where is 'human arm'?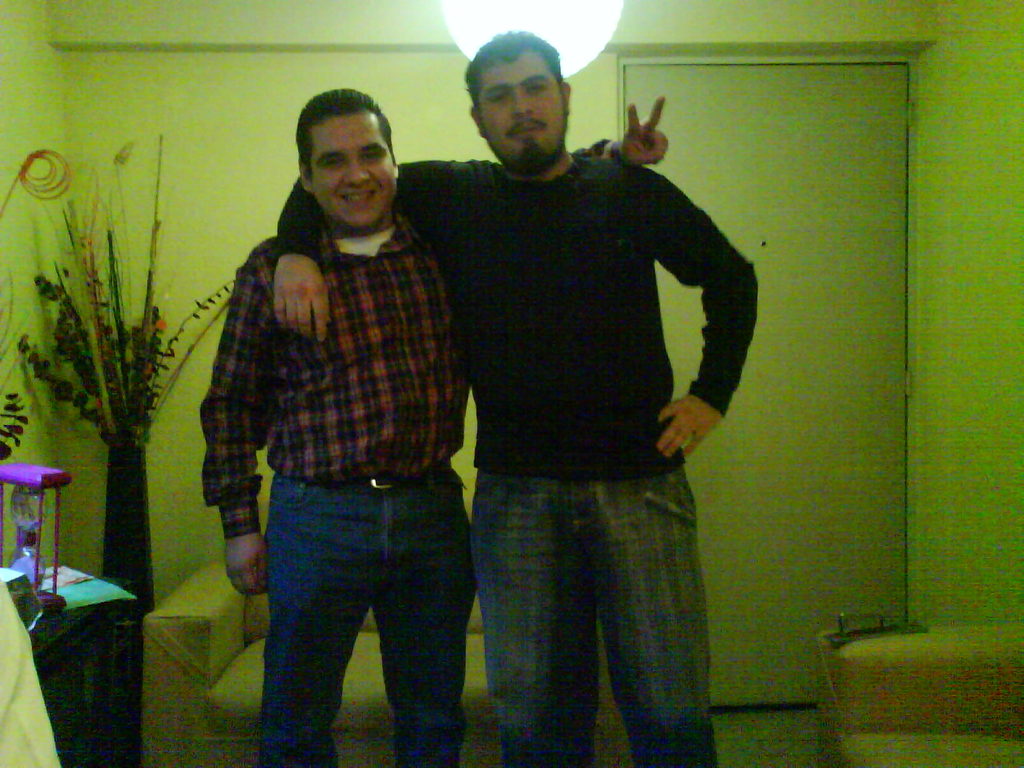
629,189,739,497.
